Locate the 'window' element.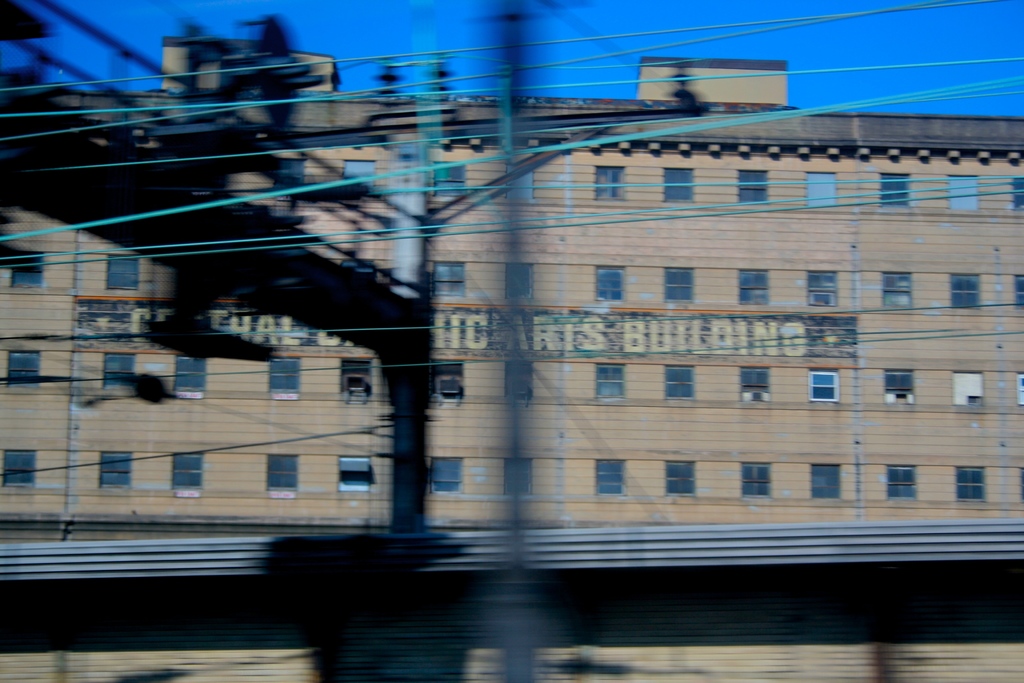
Element bbox: bbox(342, 260, 378, 283).
